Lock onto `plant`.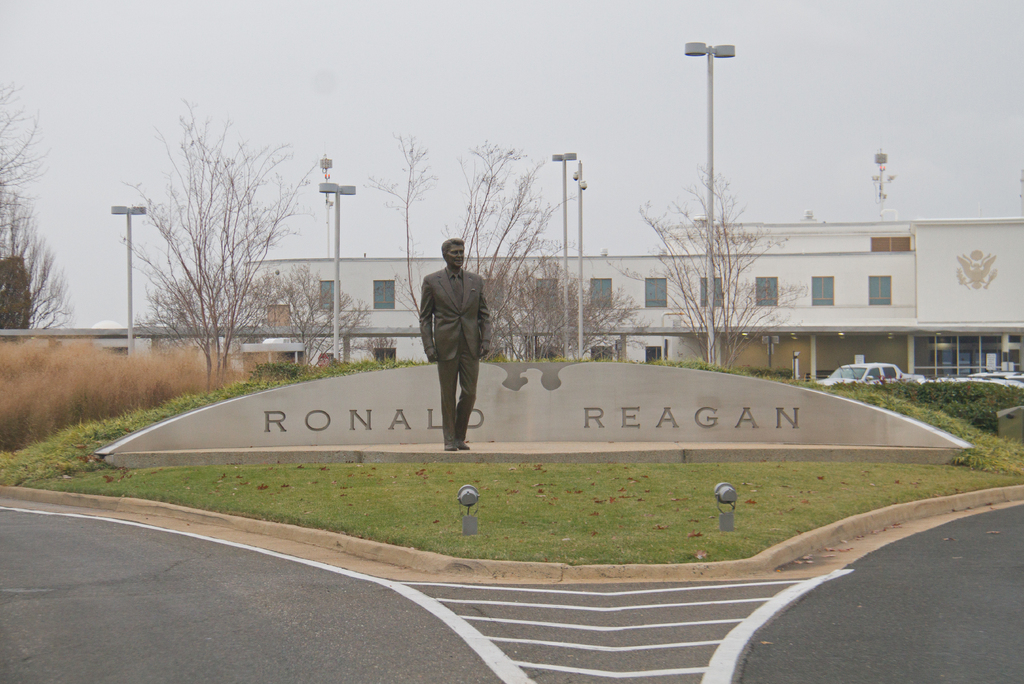
Locked: (x1=122, y1=105, x2=314, y2=394).
